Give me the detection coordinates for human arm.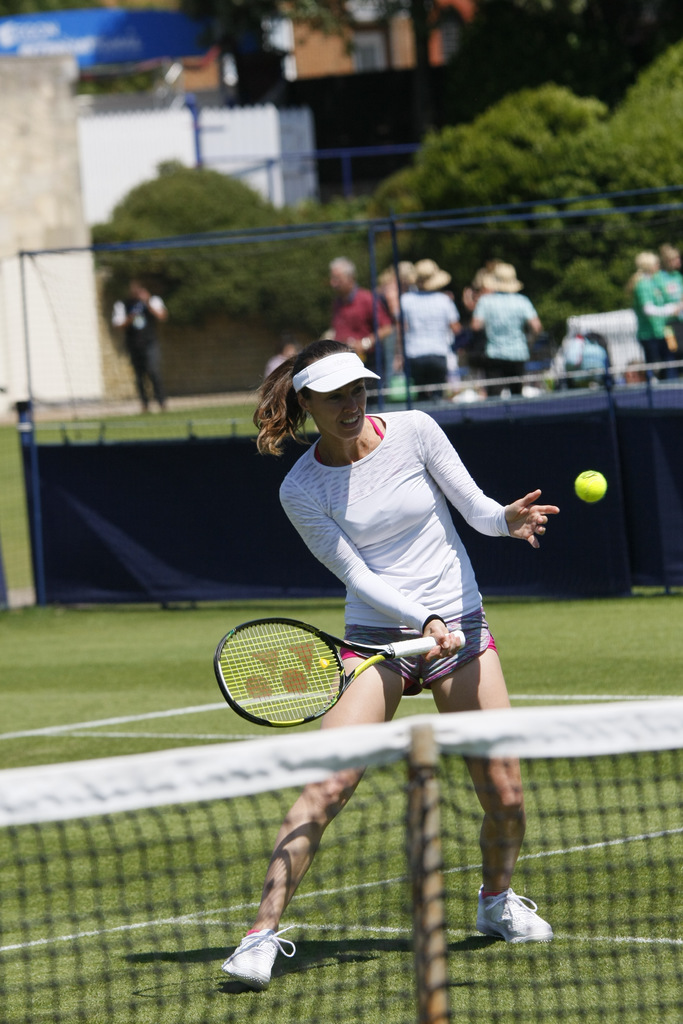
region(406, 410, 570, 547).
